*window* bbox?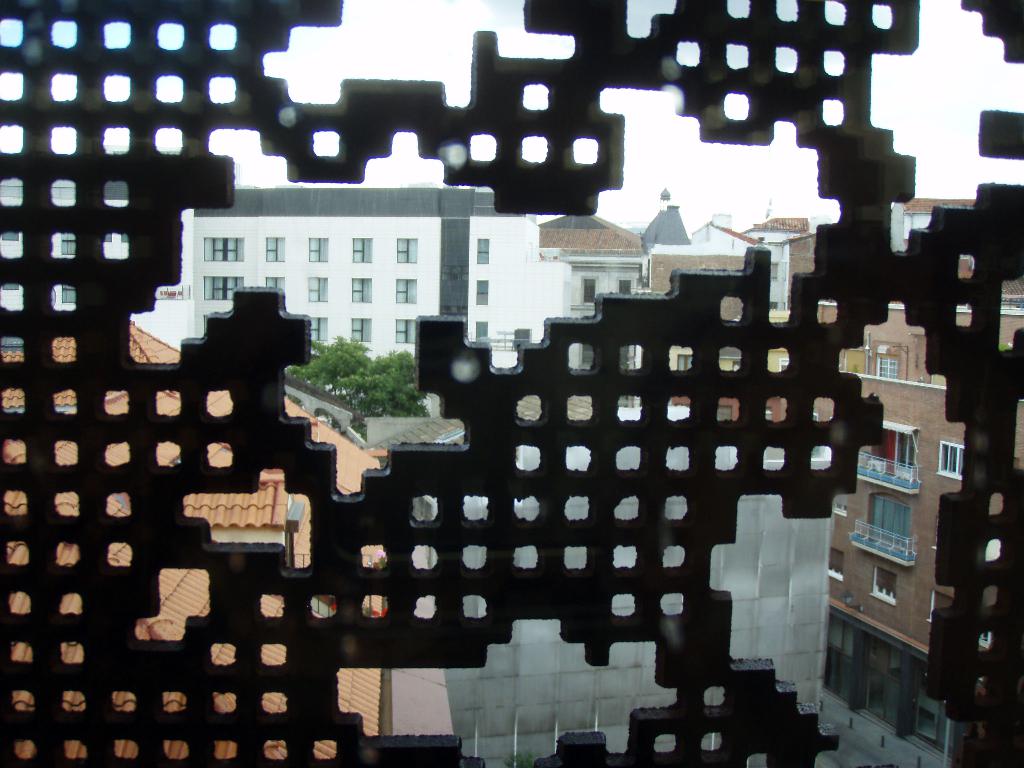
{"x1": 267, "y1": 275, "x2": 285, "y2": 288}
